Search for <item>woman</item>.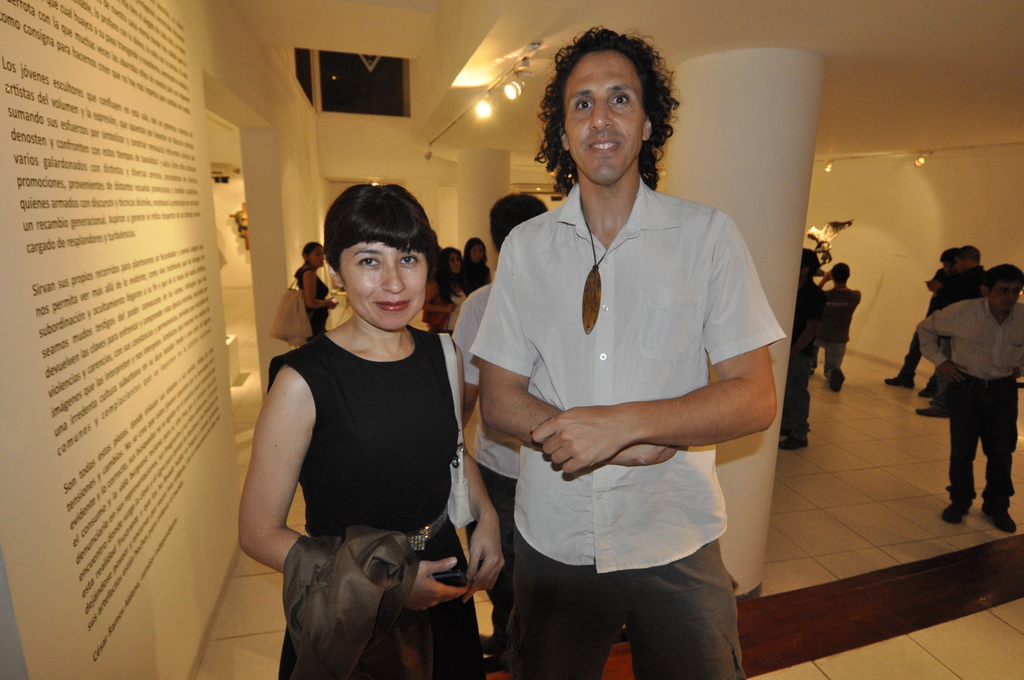
Found at l=428, t=248, r=472, b=328.
